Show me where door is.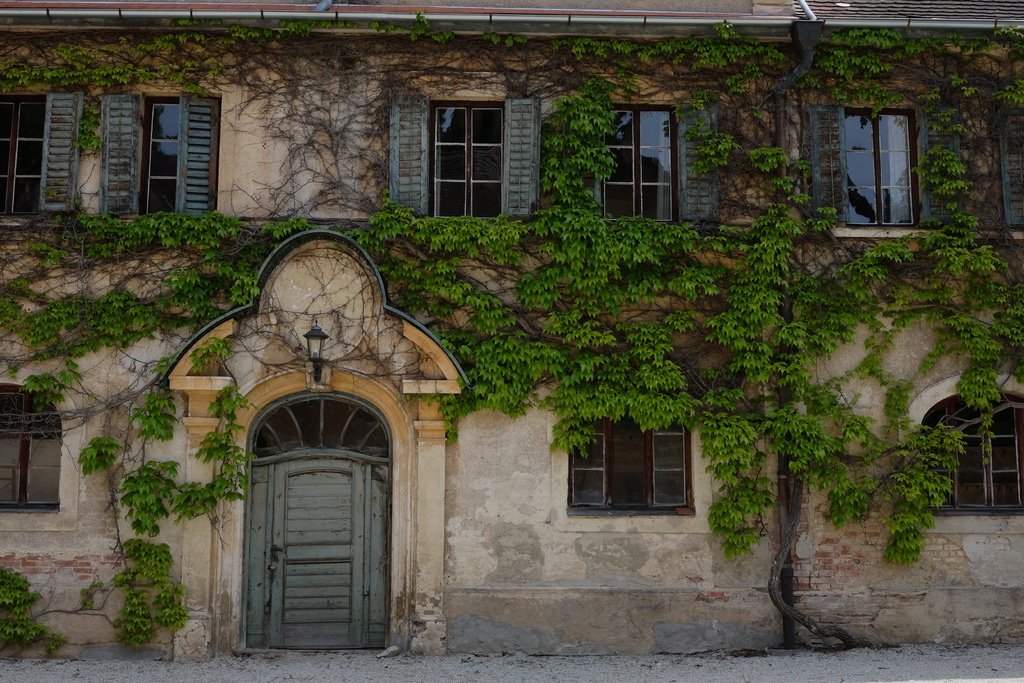
door is at bbox(248, 401, 379, 659).
